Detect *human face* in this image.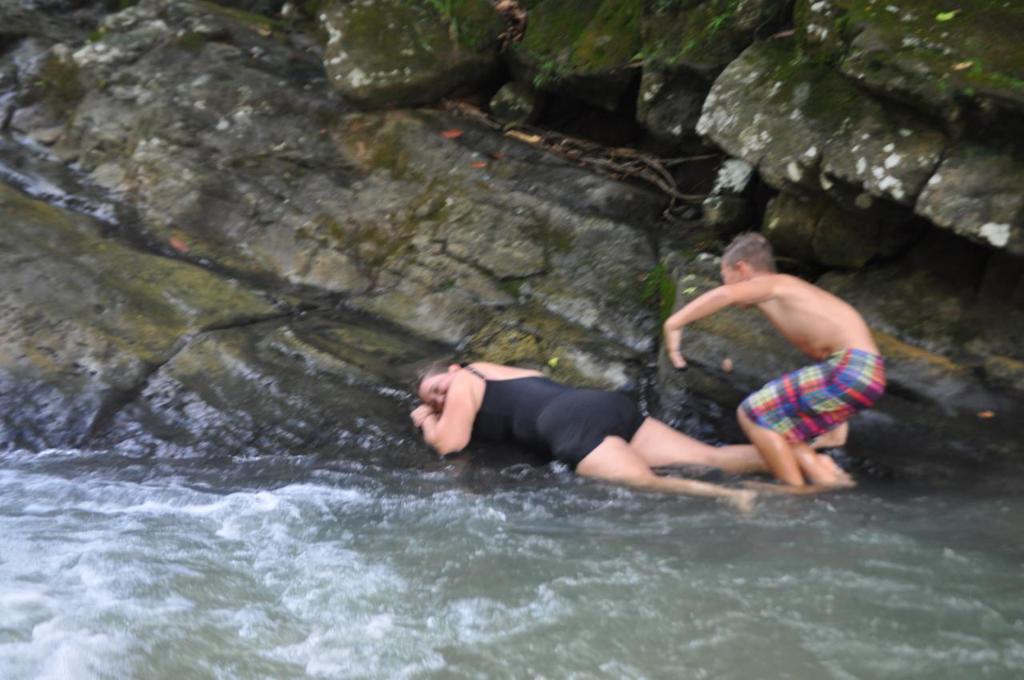
Detection: BBox(418, 374, 453, 410).
